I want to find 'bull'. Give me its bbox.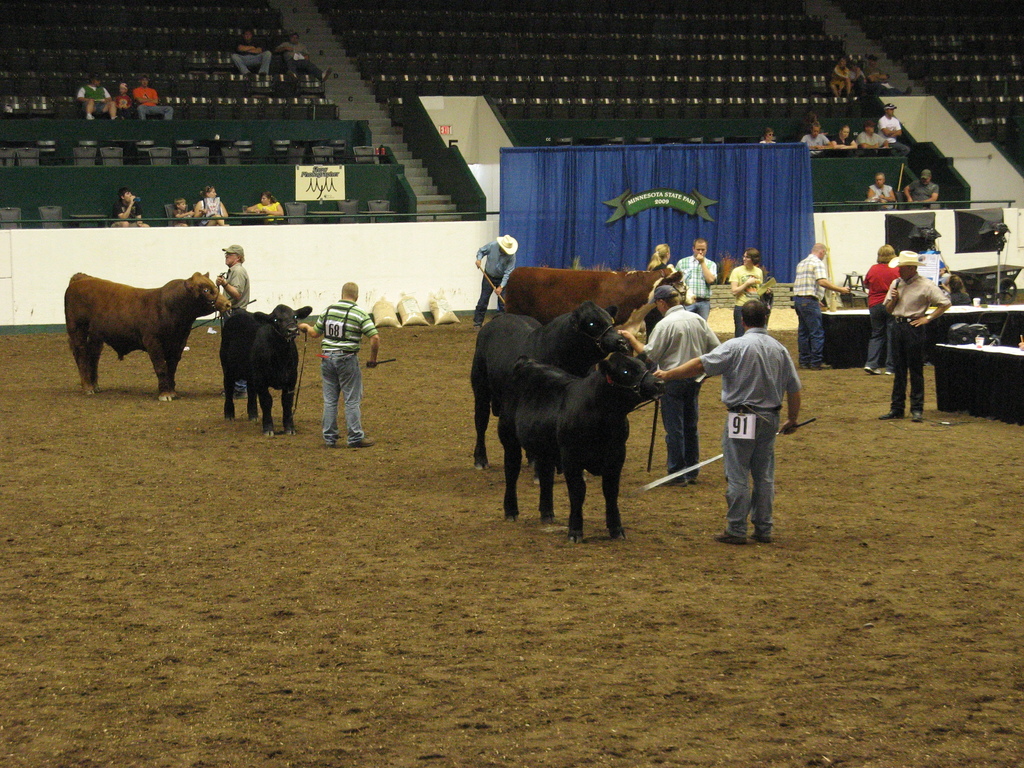
{"left": 507, "top": 344, "right": 659, "bottom": 545}.
